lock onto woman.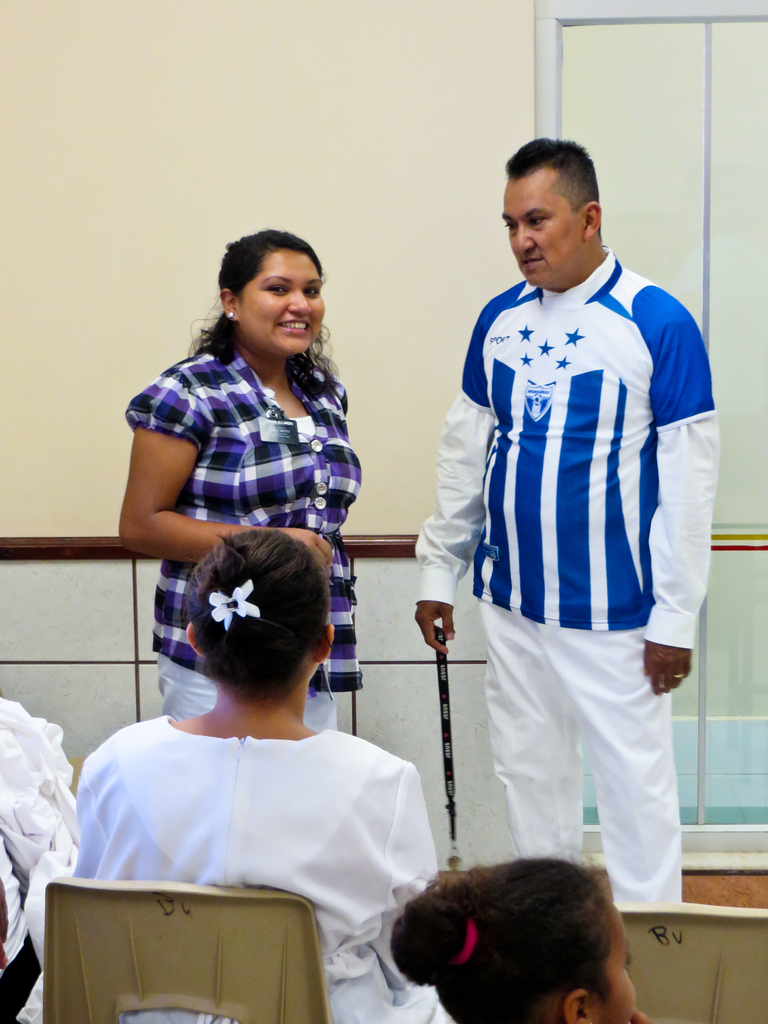
Locked: (56,501,456,995).
